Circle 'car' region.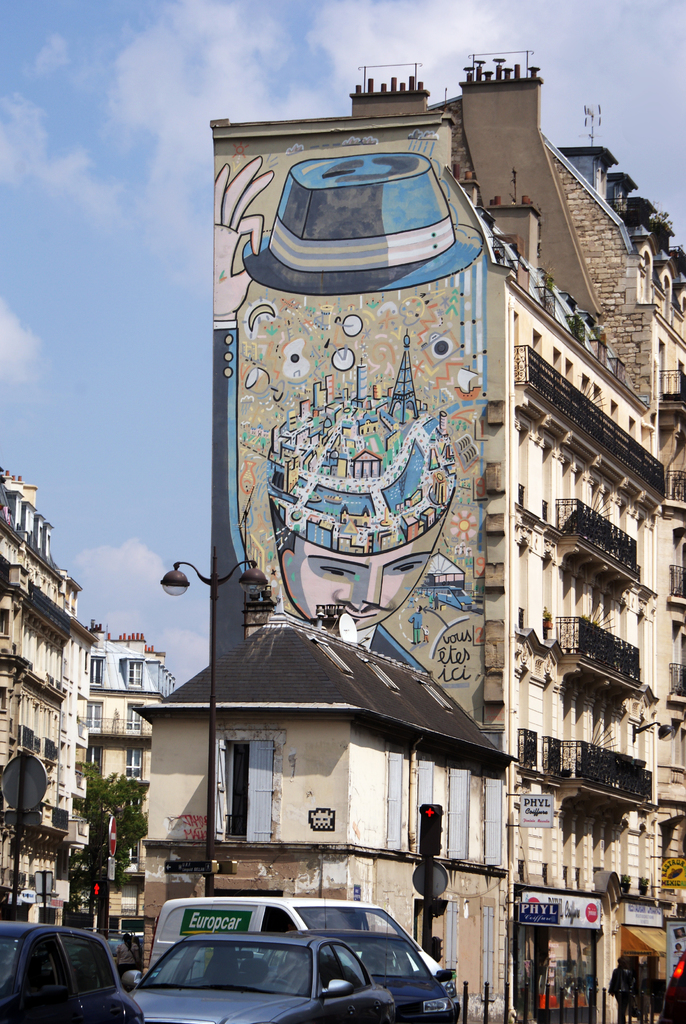
Region: locate(7, 924, 130, 1022).
